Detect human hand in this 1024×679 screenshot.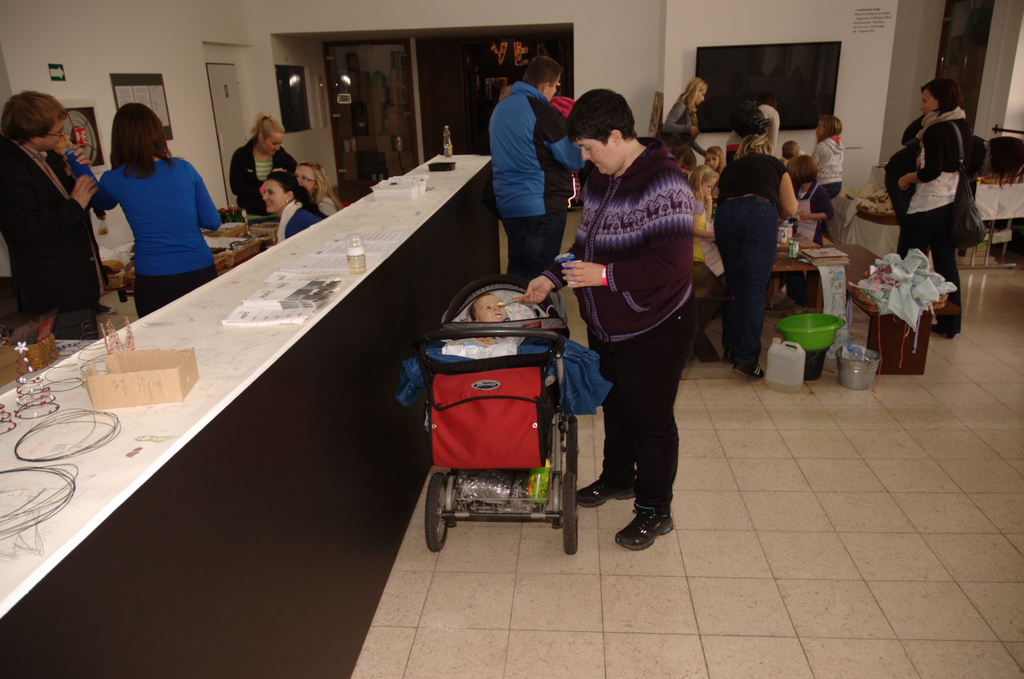
Detection: bbox=(61, 146, 95, 182).
